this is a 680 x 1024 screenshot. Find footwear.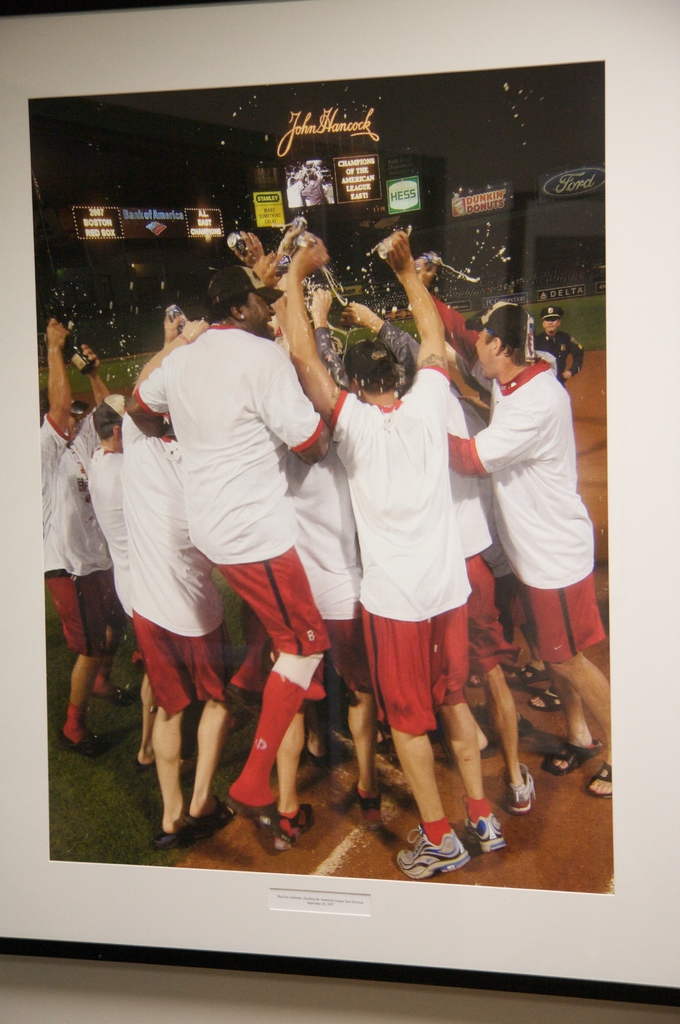
Bounding box: locate(588, 765, 621, 800).
